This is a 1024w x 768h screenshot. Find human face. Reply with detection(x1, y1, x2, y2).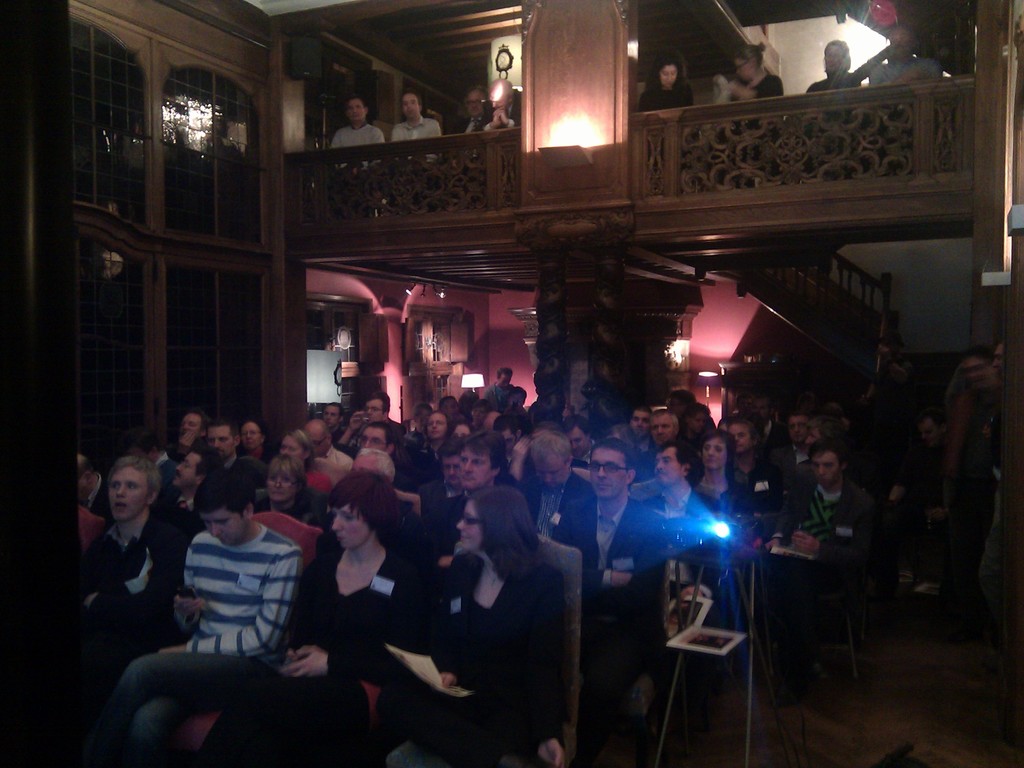
detection(446, 460, 458, 483).
